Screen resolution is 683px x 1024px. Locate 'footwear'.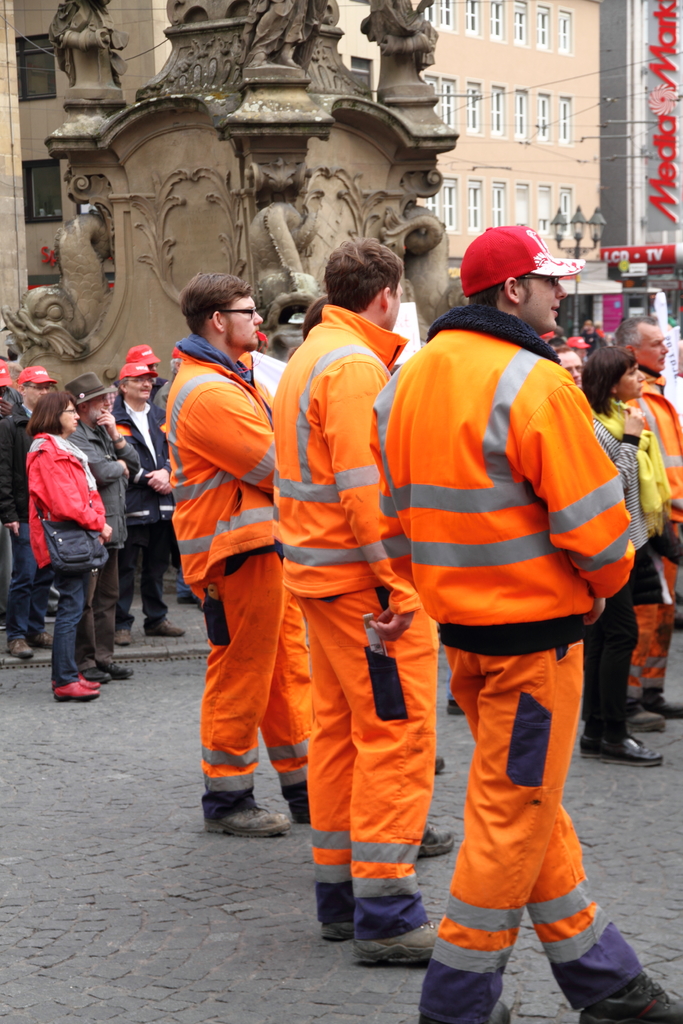
<region>642, 691, 682, 719</region>.
